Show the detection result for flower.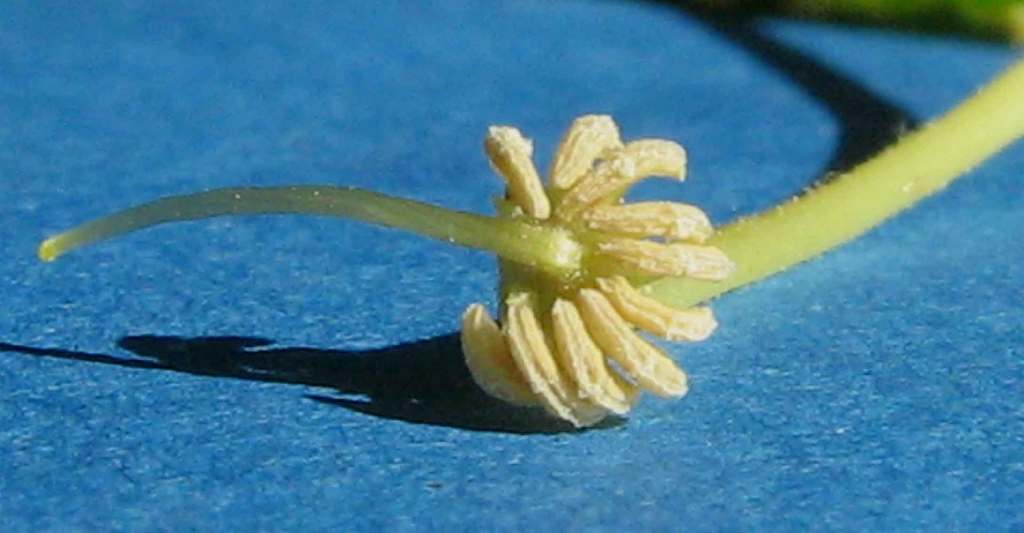
BBox(455, 110, 732, 436).
